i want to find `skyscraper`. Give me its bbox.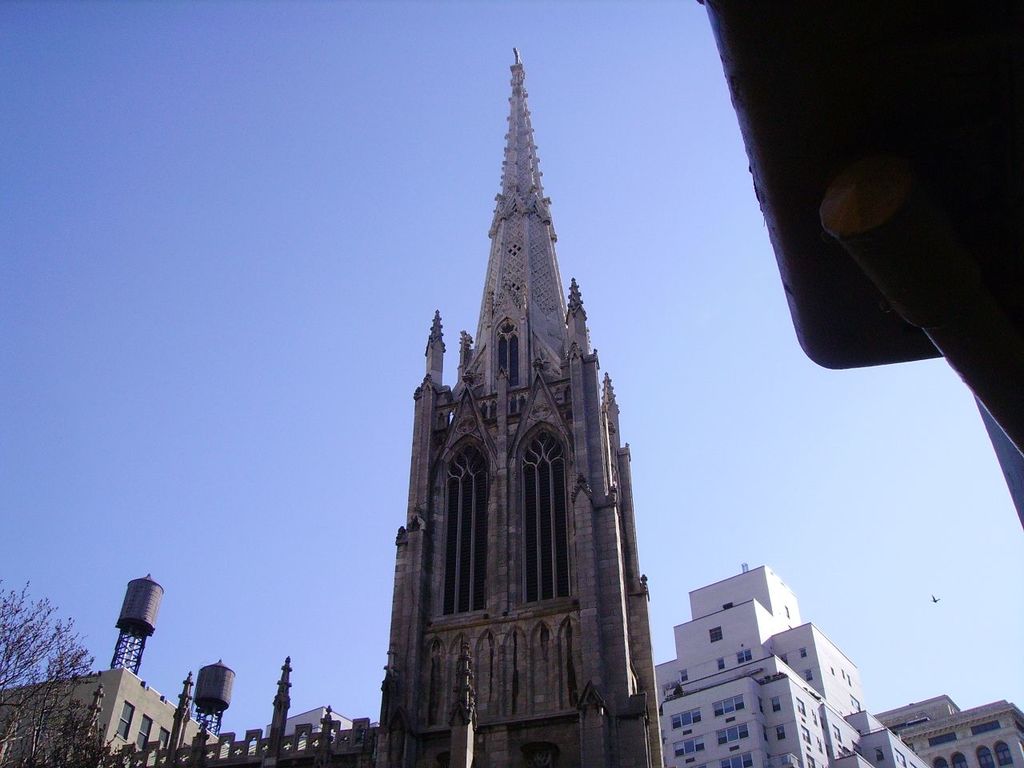
<region>657, 674, 927, 767</region>.
